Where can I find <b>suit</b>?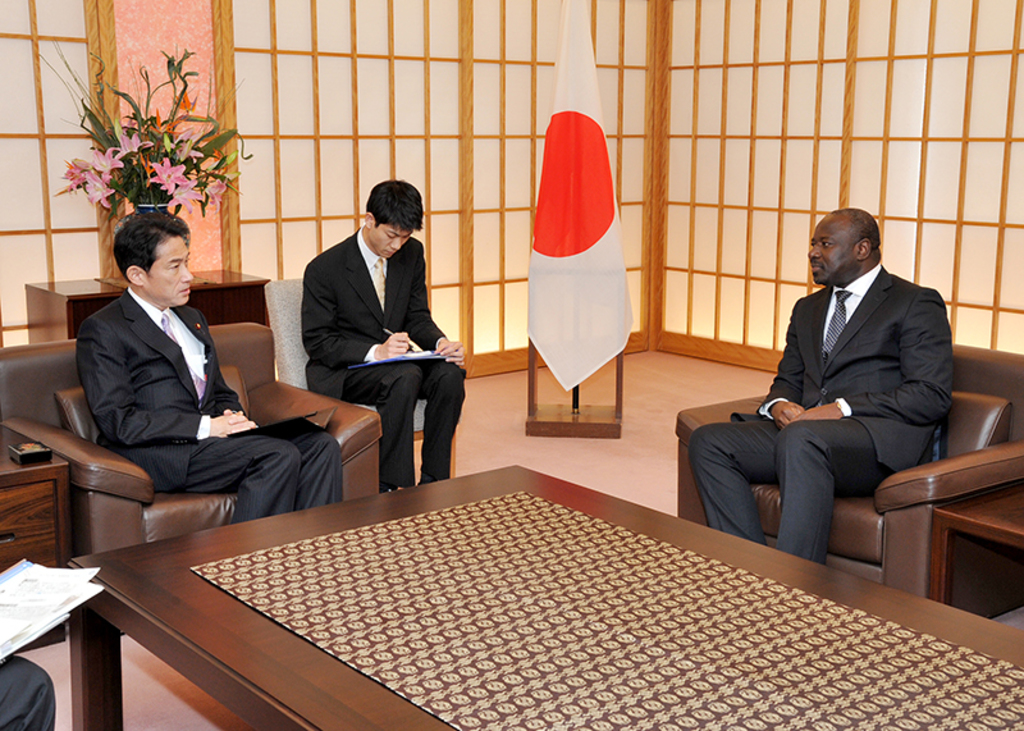
You can find it at bbox=[305, 225, 467, 498].
